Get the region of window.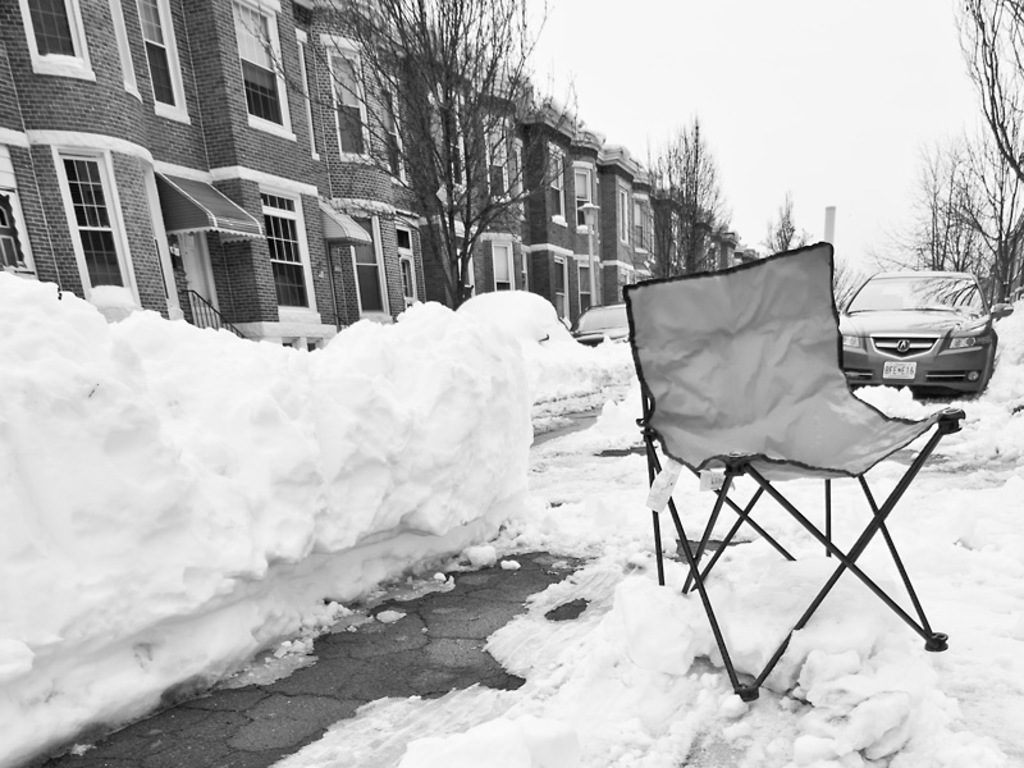
bbox(669, 209, 678, 264).
